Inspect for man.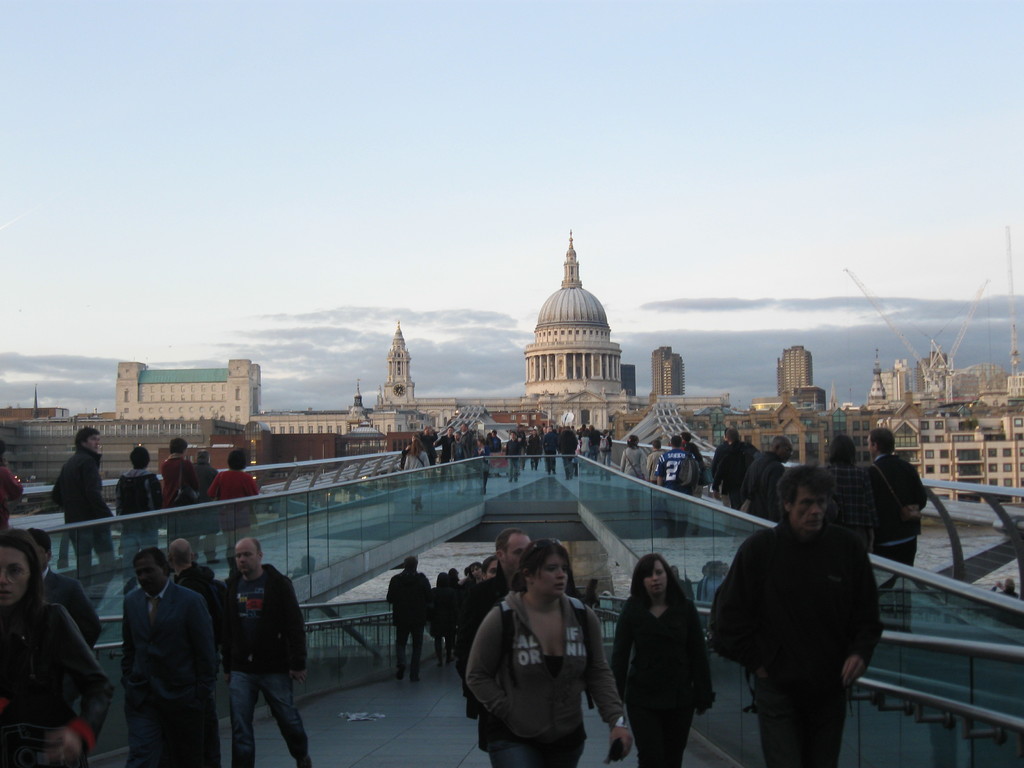
Inspection: (51,425,115,609).
